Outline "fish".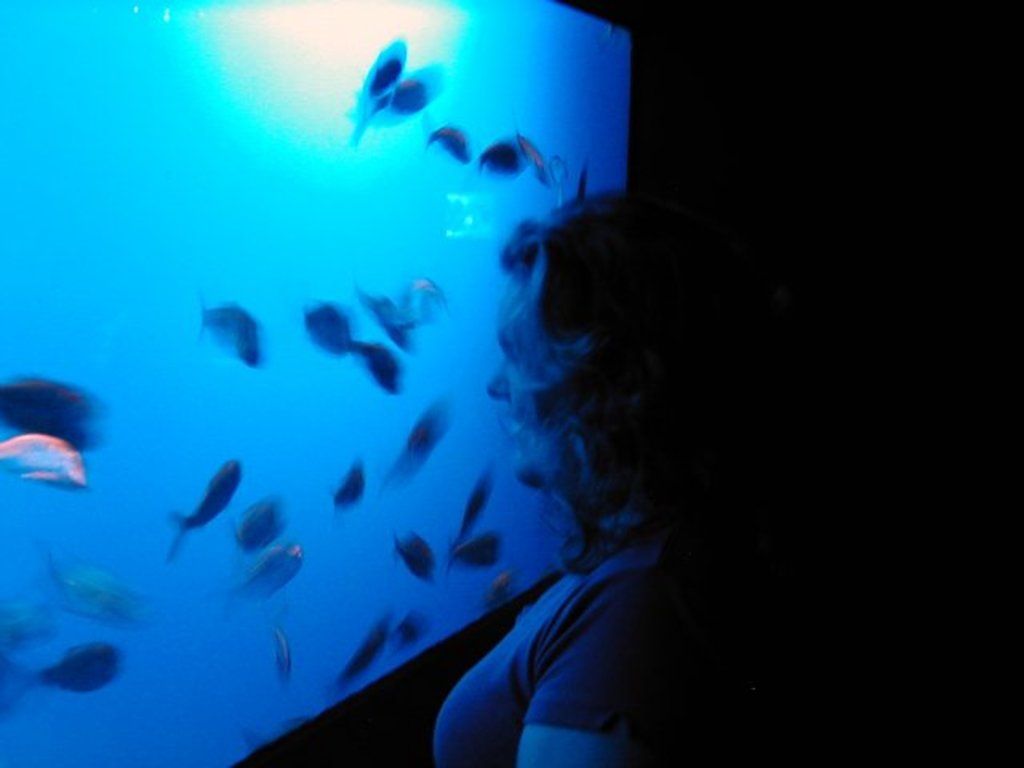
Outline: x1=232, y1=498, x2=285, y2=557.
